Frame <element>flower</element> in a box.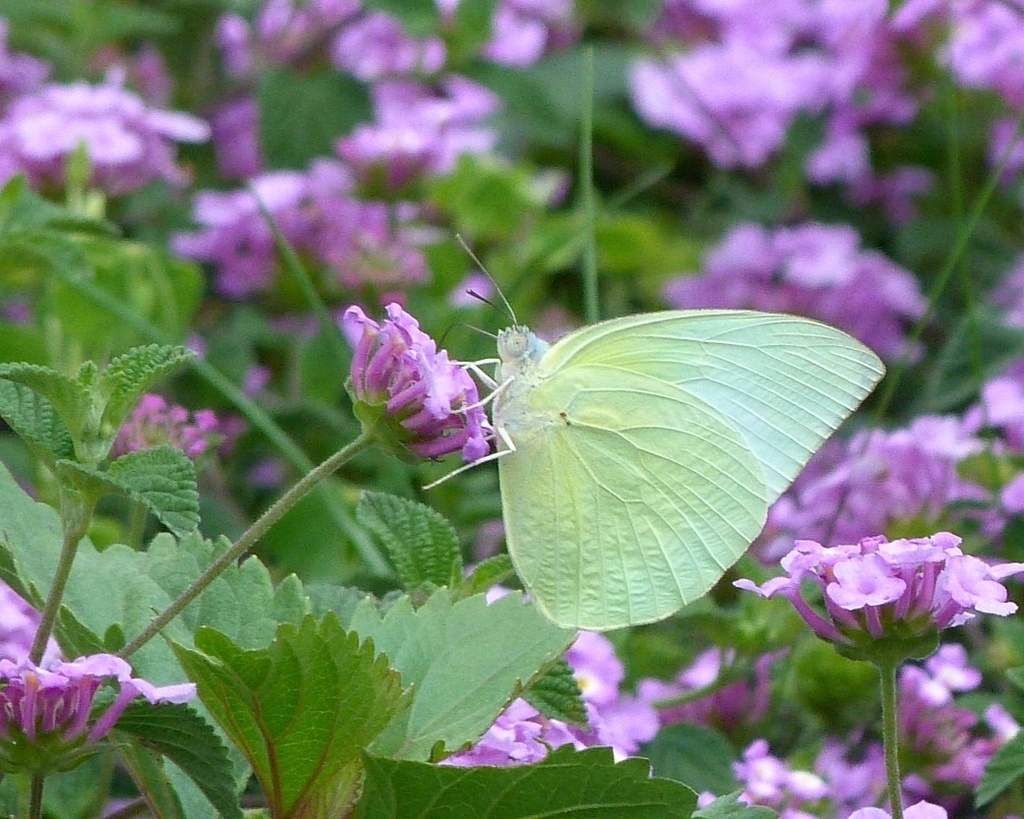
Rect(0, 24, 207, 202).
